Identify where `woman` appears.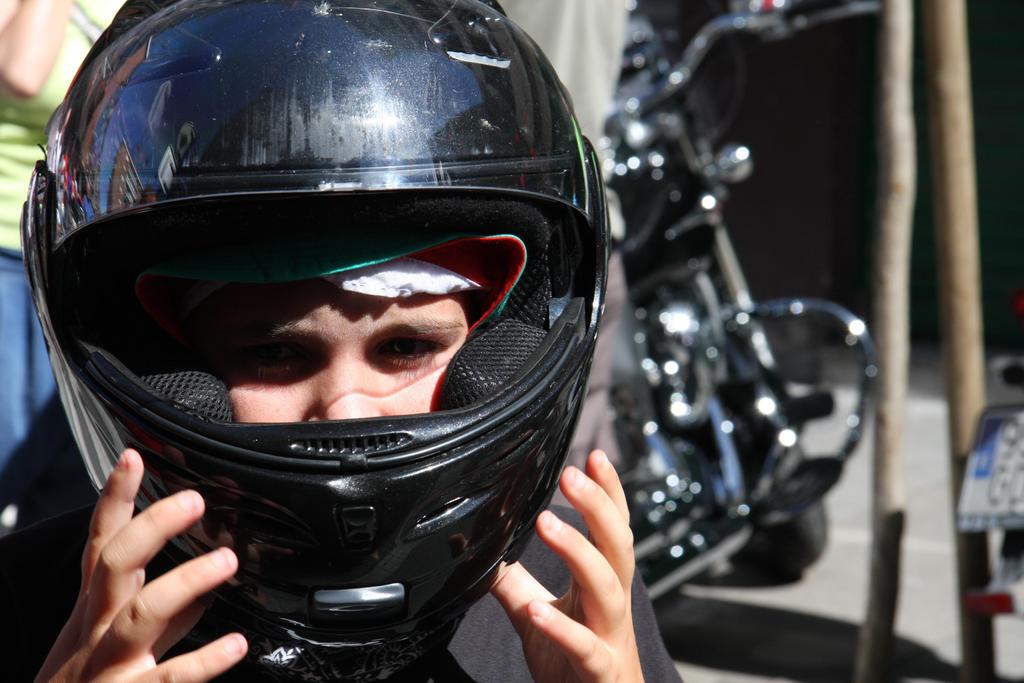
Appears at rect(0, 0, 124, 466).
